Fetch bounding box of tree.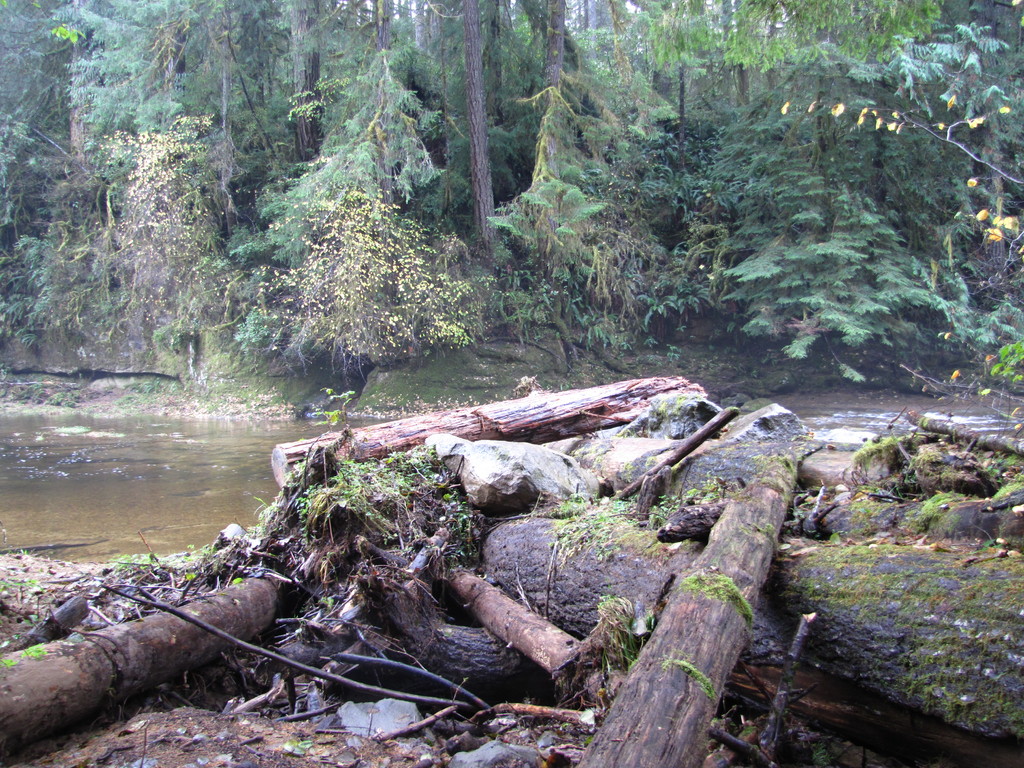
Bbox: {"x1": 264, "y1": 170, "x2": 470, "y2": 379}.
